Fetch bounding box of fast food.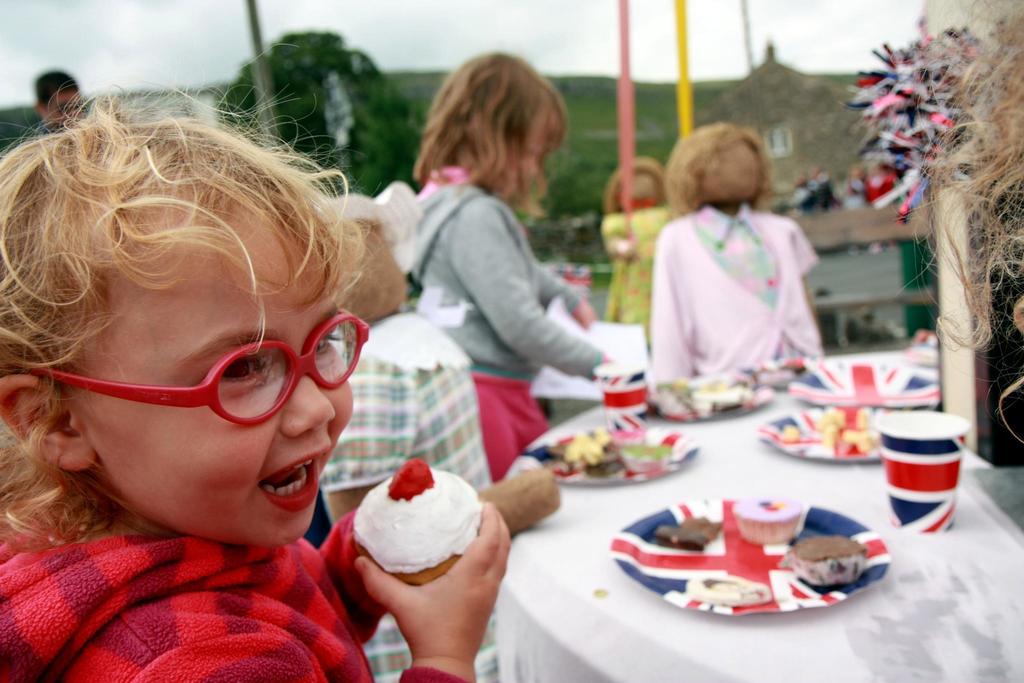
Bbox: rect(787, 414, 879, 452).
